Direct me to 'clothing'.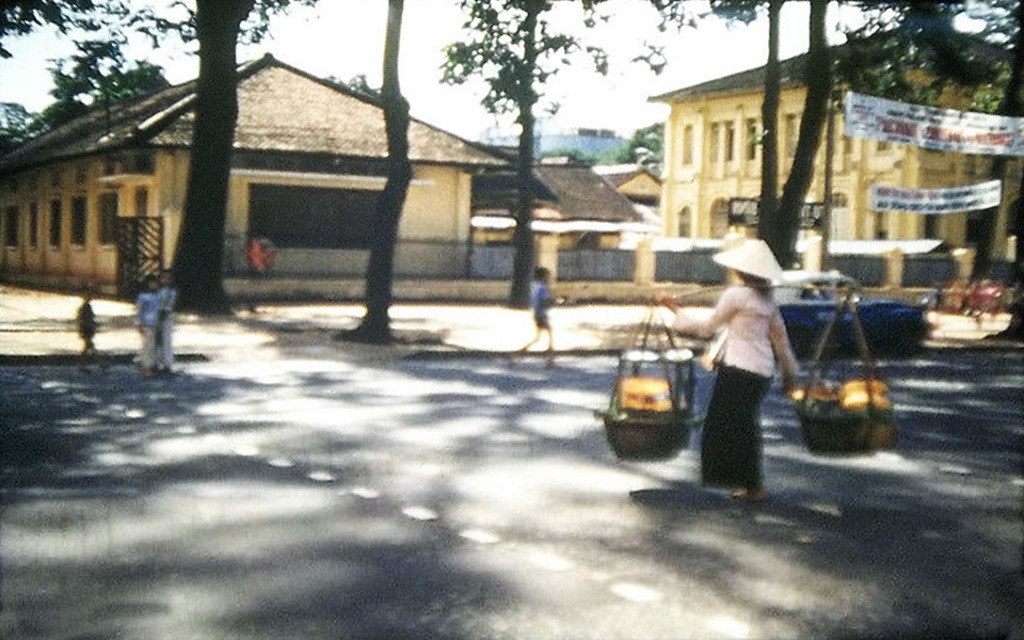
Direction: <bbox>132, 282, 161, 368</bbox>.
